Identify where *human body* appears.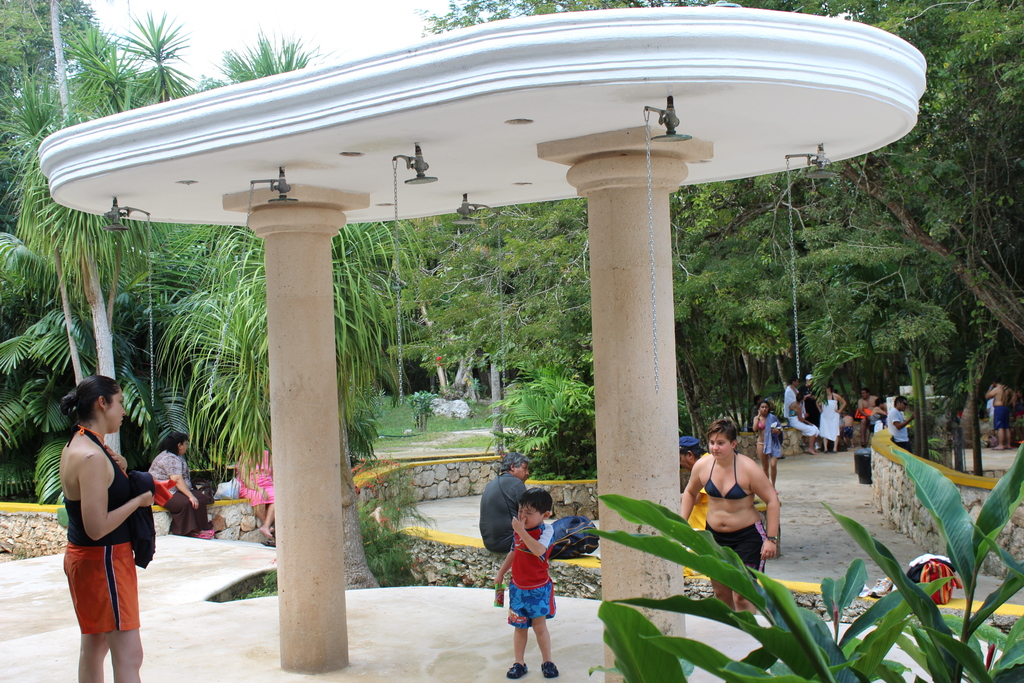
Appears at <bbox>41, 374, 157, 609</bbox>.
